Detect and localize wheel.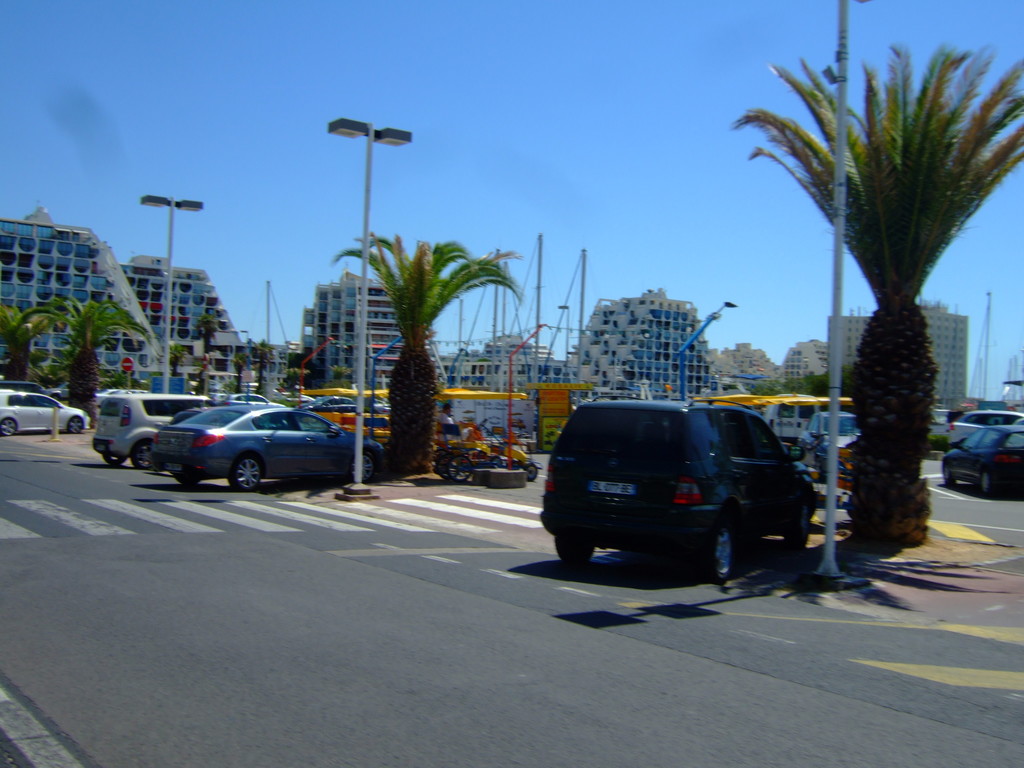
Localized at locate(938, 468, 961, 491).
